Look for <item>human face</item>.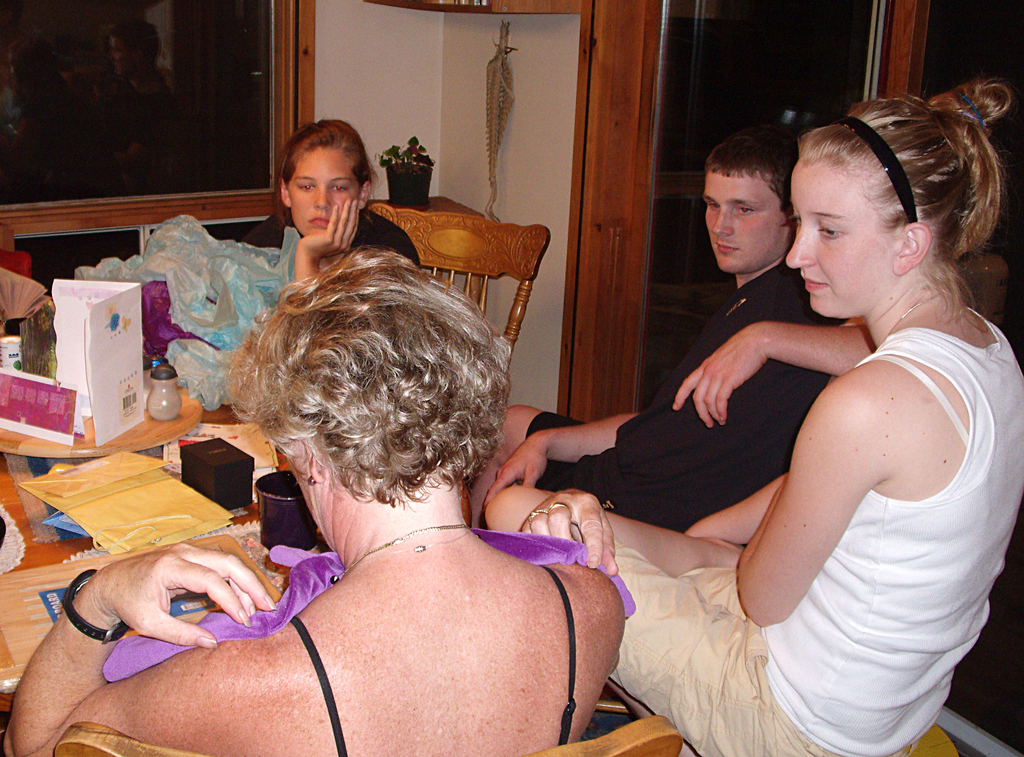
Found: 785, 159, 892, 316.
